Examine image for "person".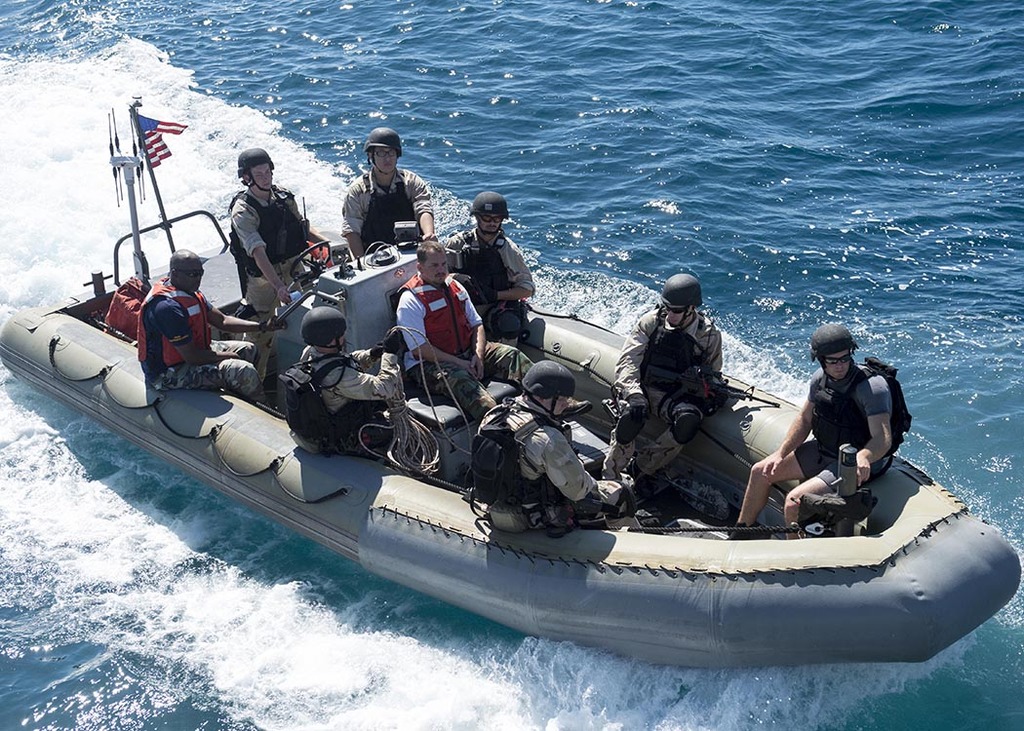
Examination result: Rect(333, 124, 437, 268).
